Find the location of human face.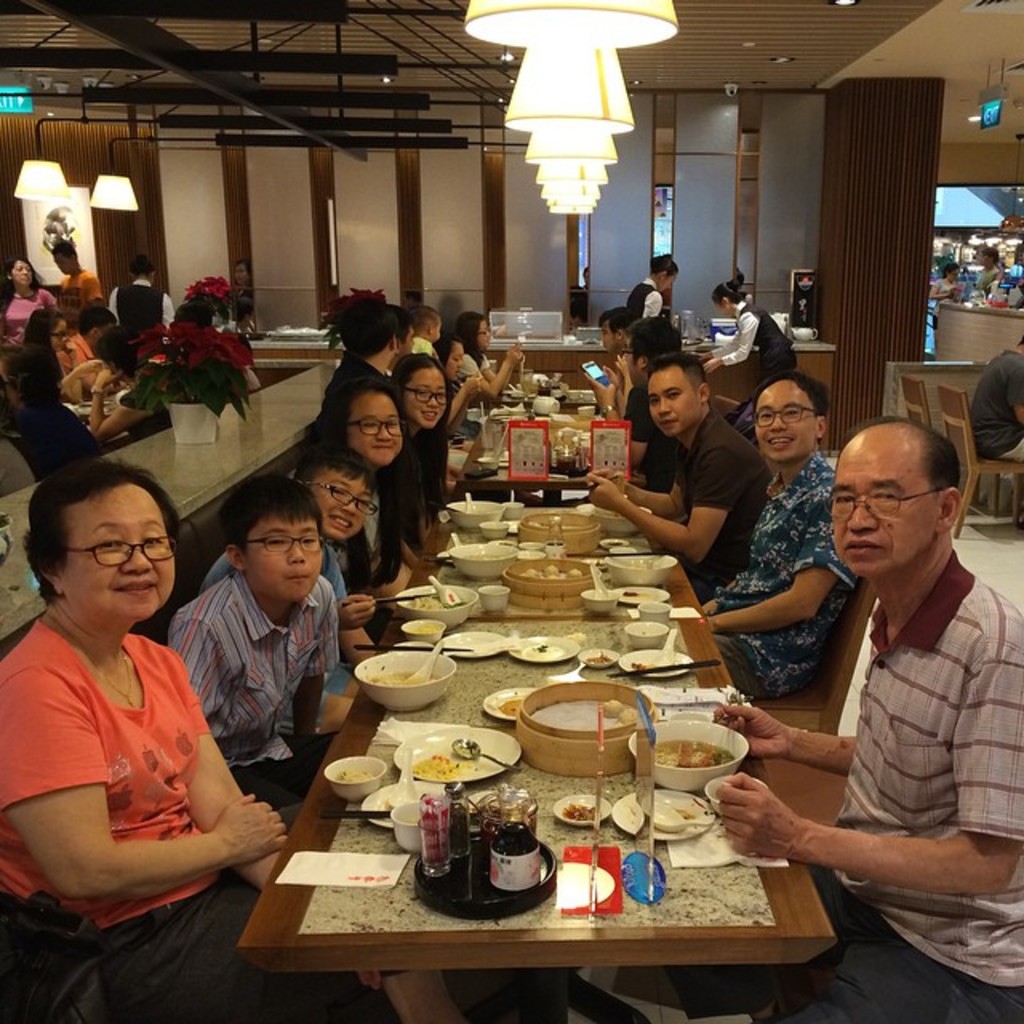
Location: BBox(646, 360, 691, 434).
